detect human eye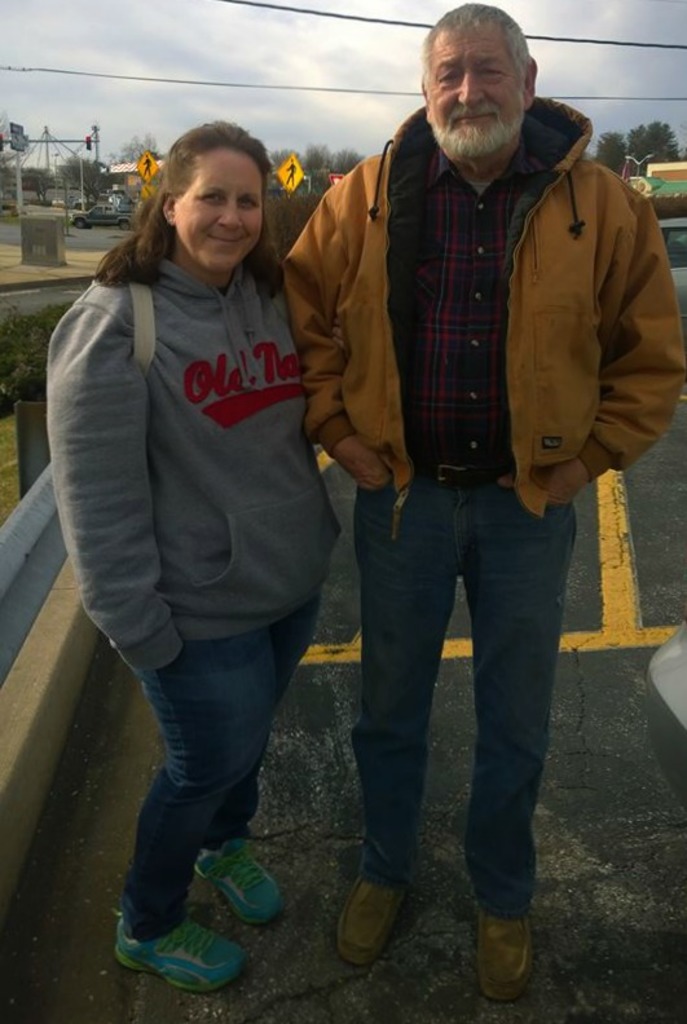
436/66/463/87
